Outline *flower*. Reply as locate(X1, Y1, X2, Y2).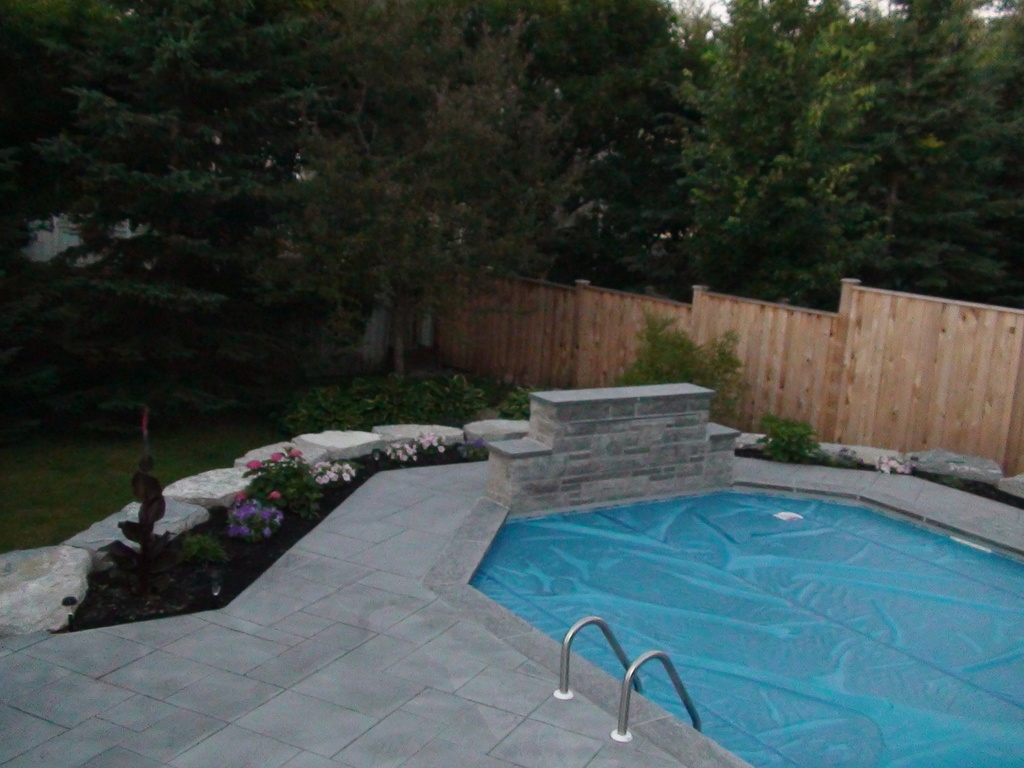
locate(287, 447, 307, 458).
